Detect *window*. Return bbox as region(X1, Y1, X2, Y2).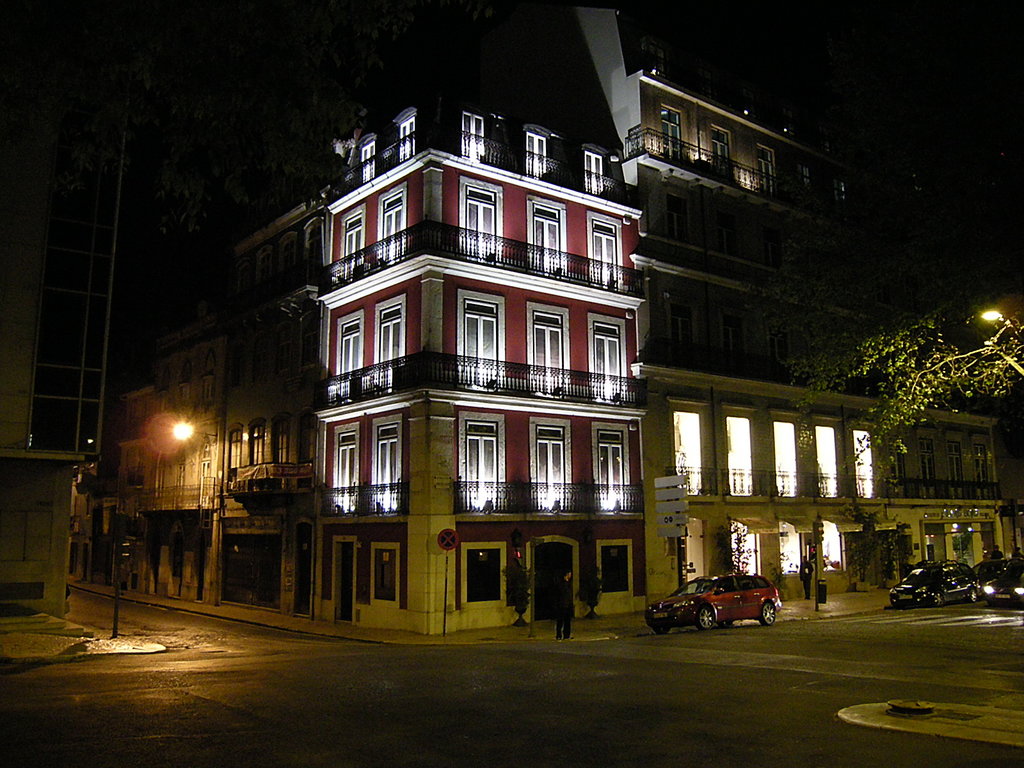
region(660, 399, 705, 502).
